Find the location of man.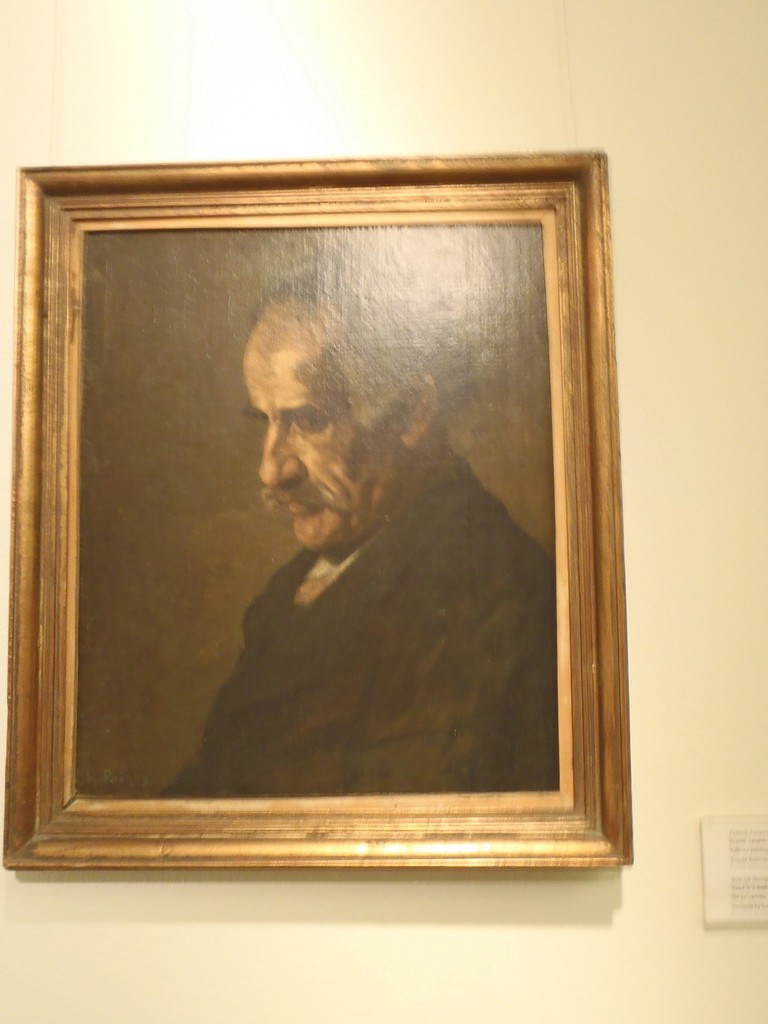
Location: (162,255,564,803).
